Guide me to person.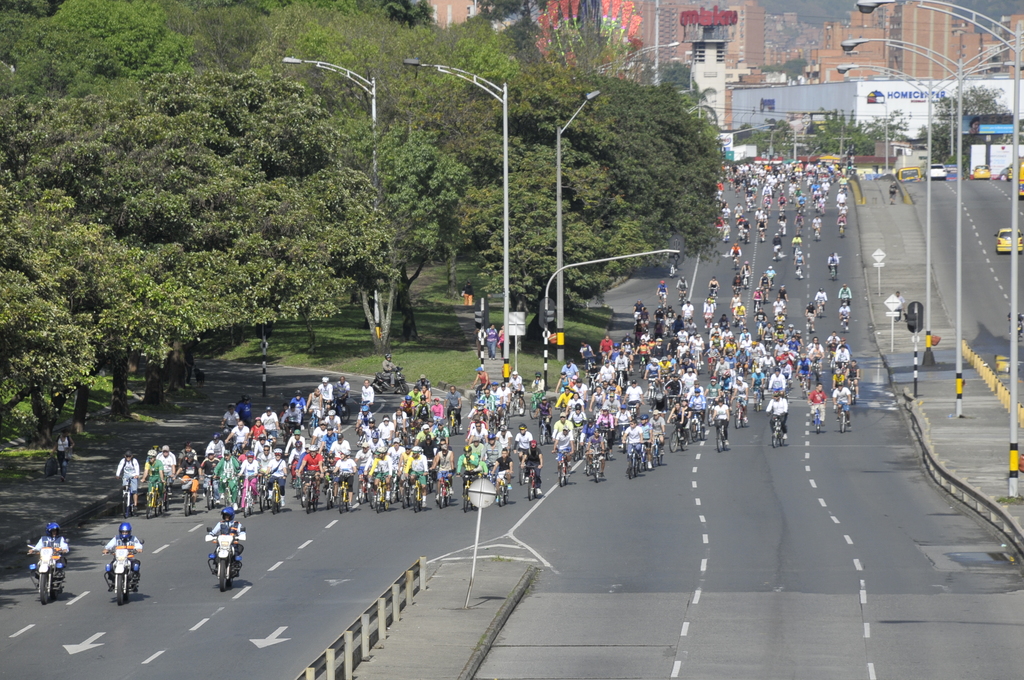
Guidance: select_region(657, 280, 669, 303).
